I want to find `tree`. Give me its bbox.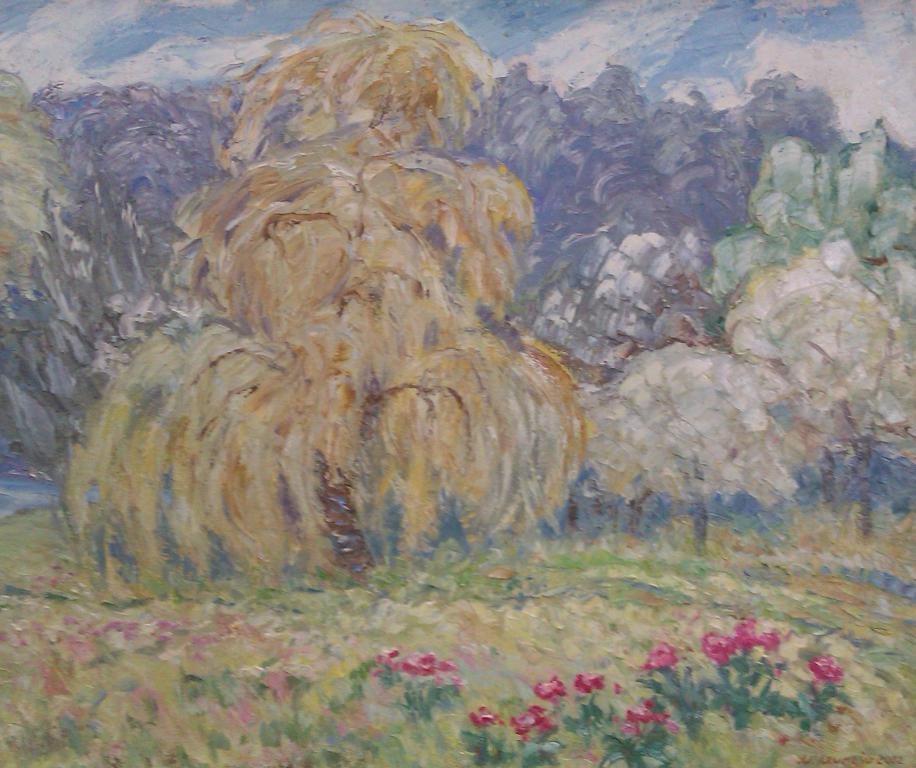
rect(704, 124, 915, 523).
